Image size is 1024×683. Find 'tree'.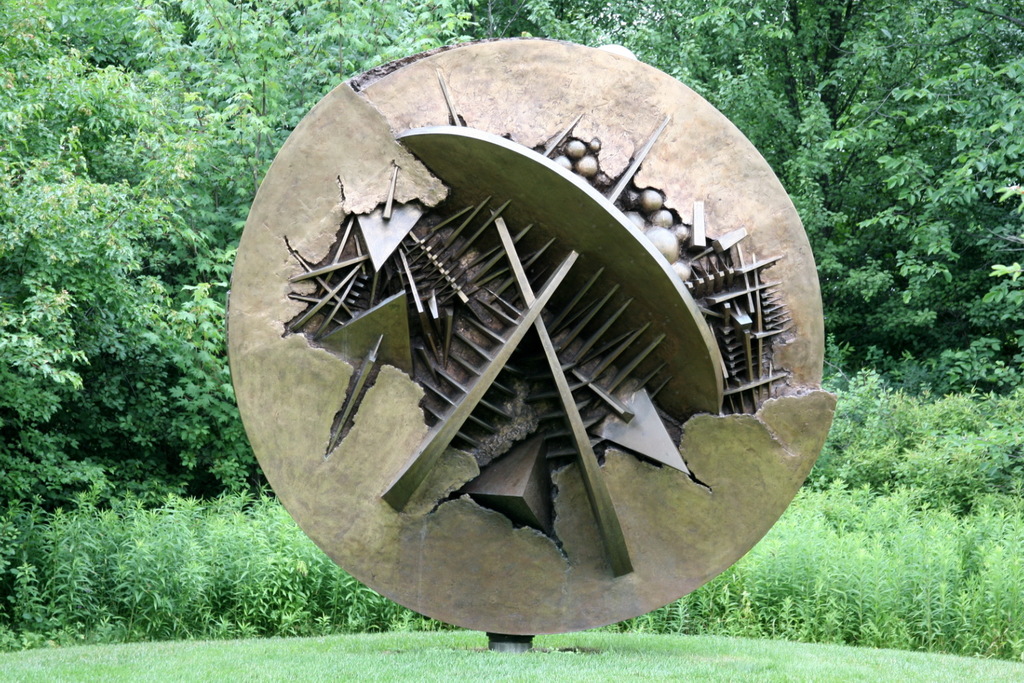
detection(0, 0, 268, 477).
